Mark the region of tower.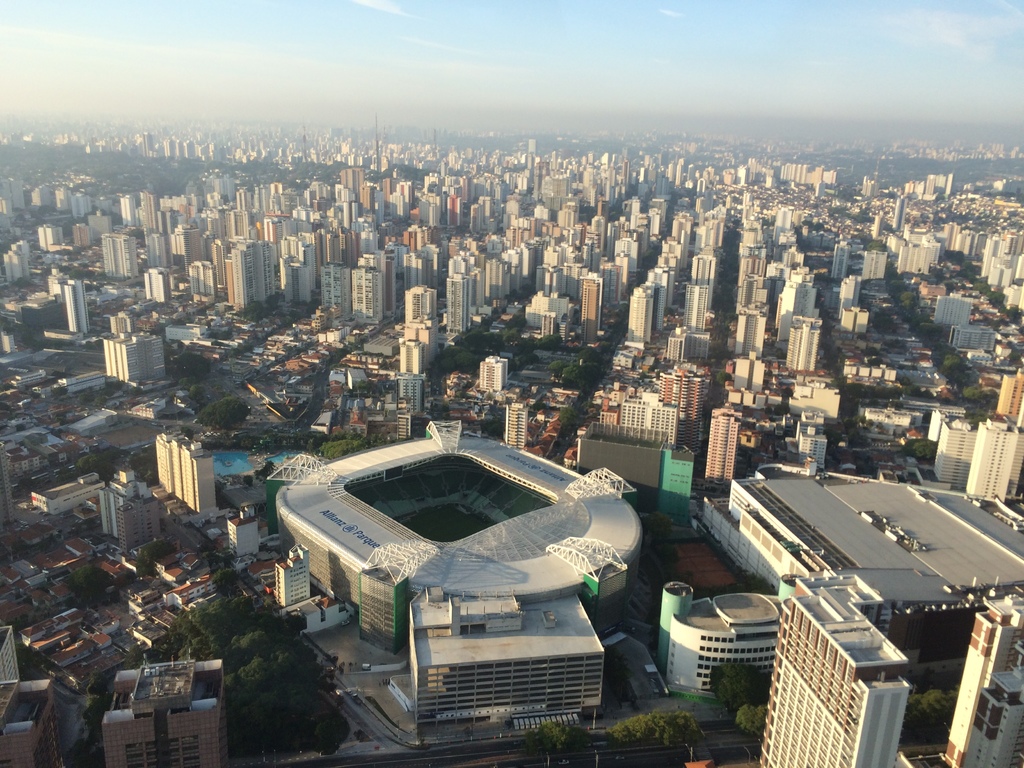
Region: (943,597,1023,767).
